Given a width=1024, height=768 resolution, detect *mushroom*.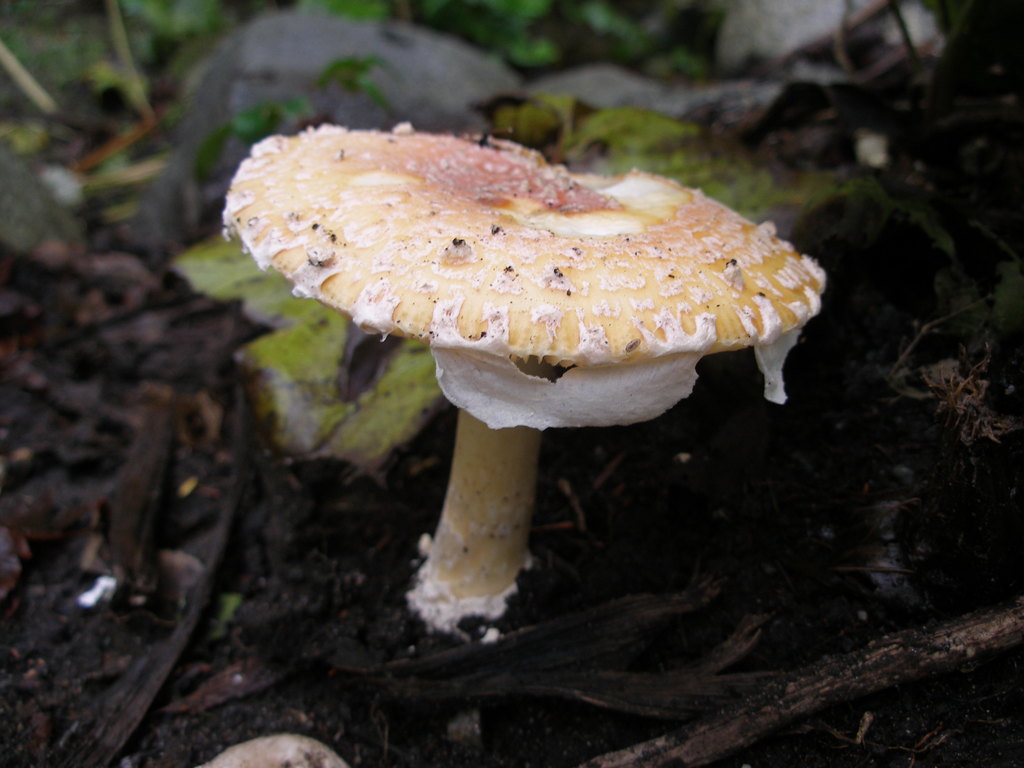
l=194, t=733, r=349, b=767.
